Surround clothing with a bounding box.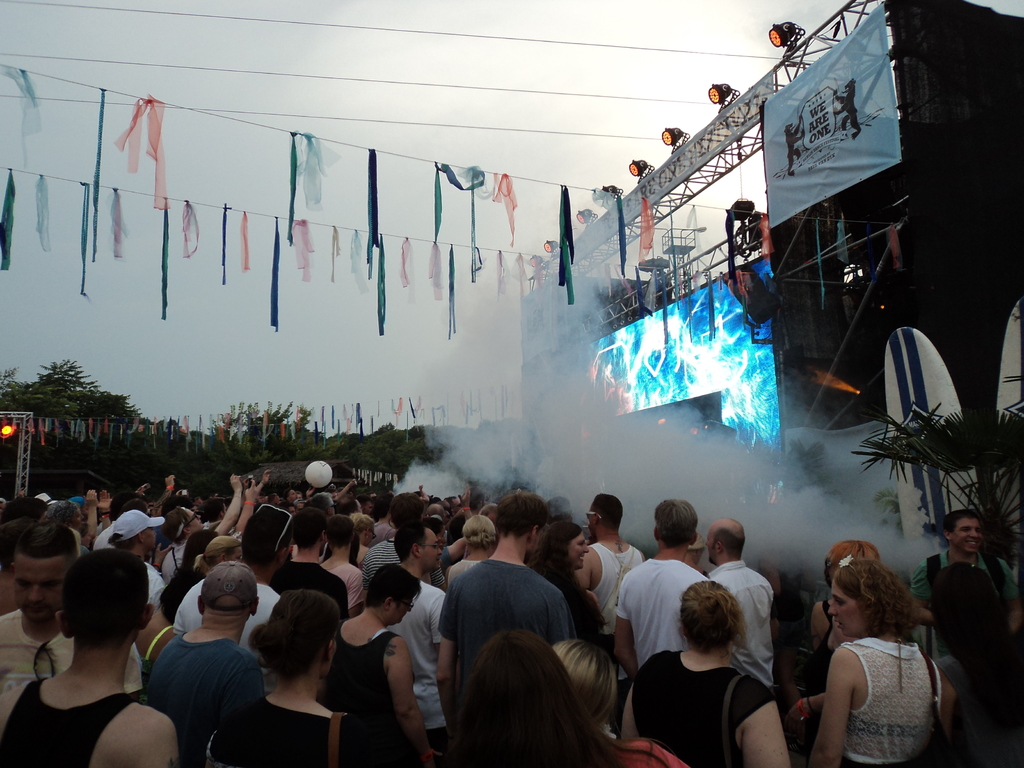
146 630 264 767.
